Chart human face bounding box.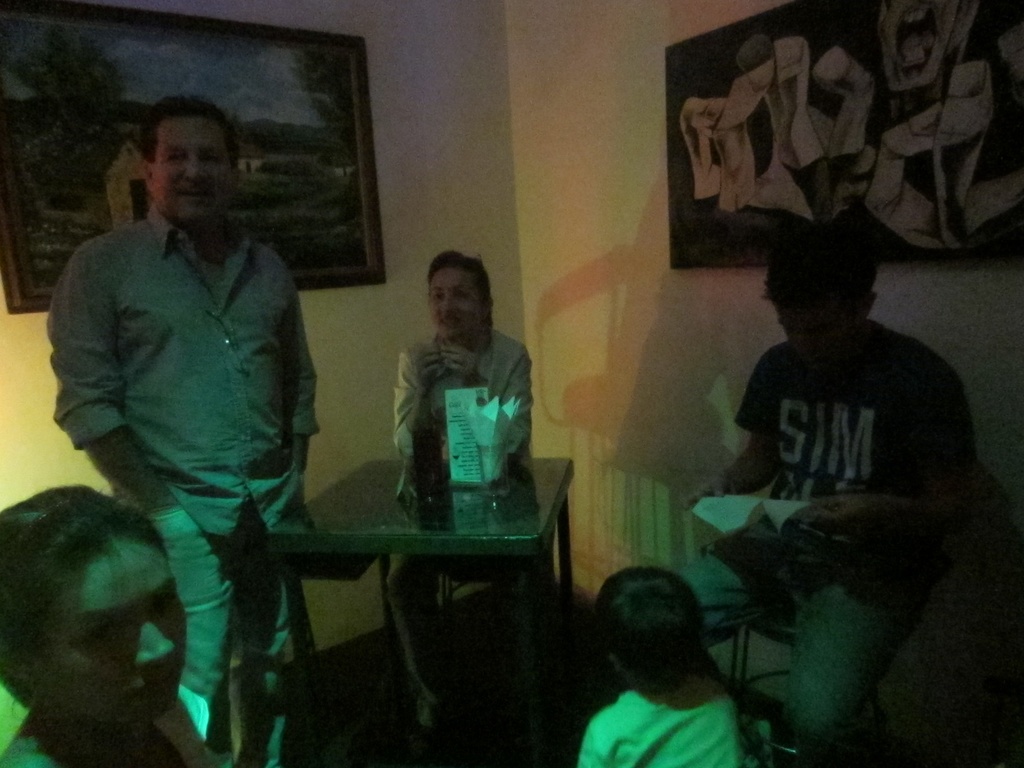
Charted: select_region(154, 121, 229, 224).
